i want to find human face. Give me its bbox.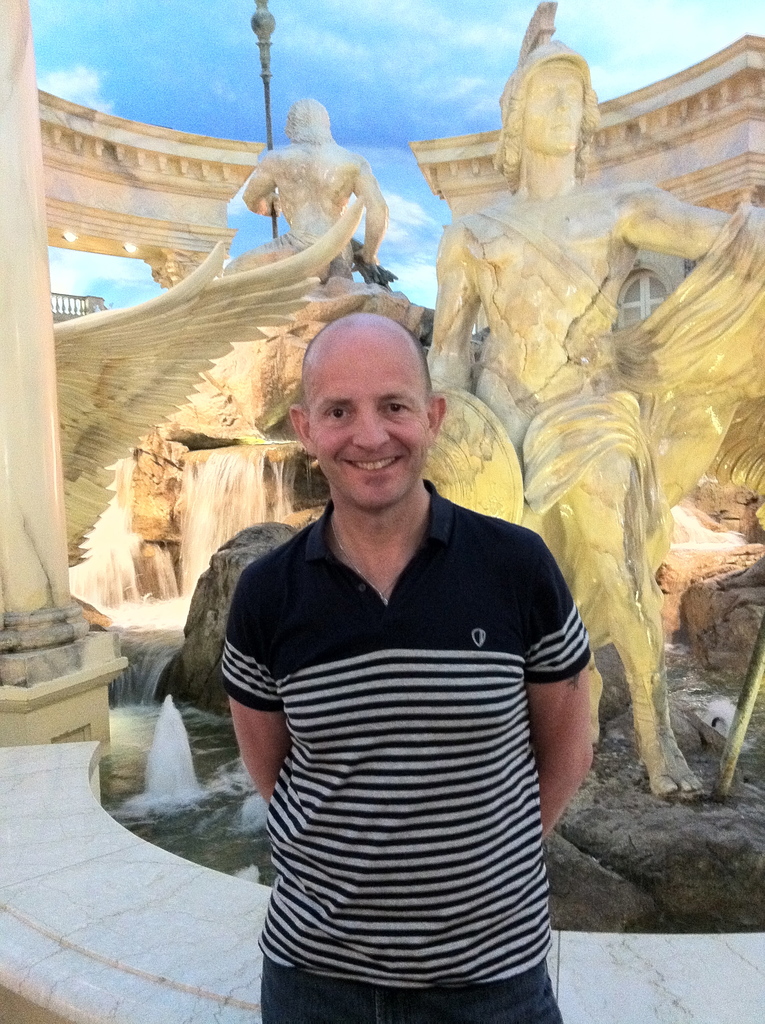
<bbox>520, 67, 581, 156</bbox>.
